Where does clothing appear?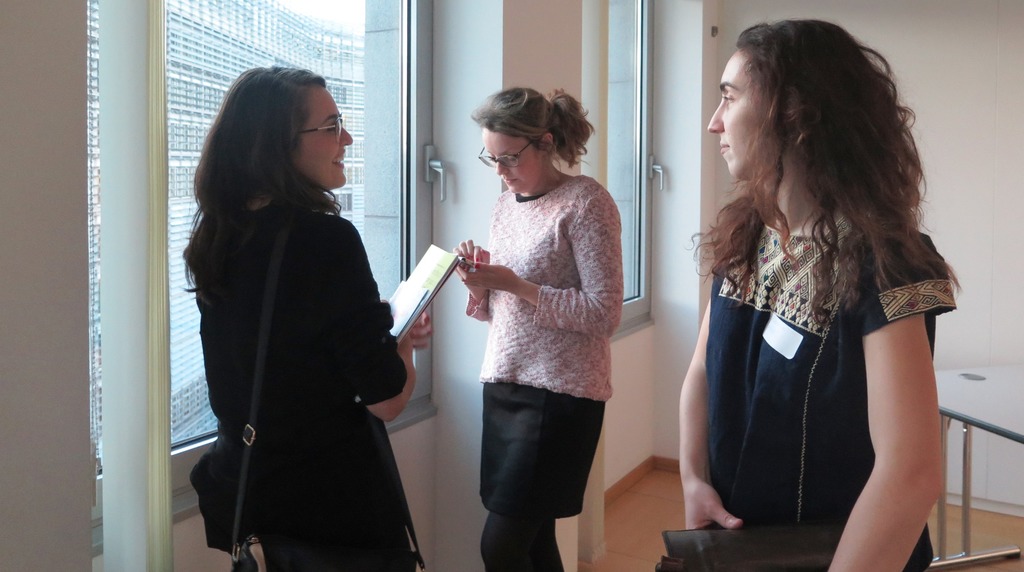
Appears at l=185, t=208, r=429, b=571.
